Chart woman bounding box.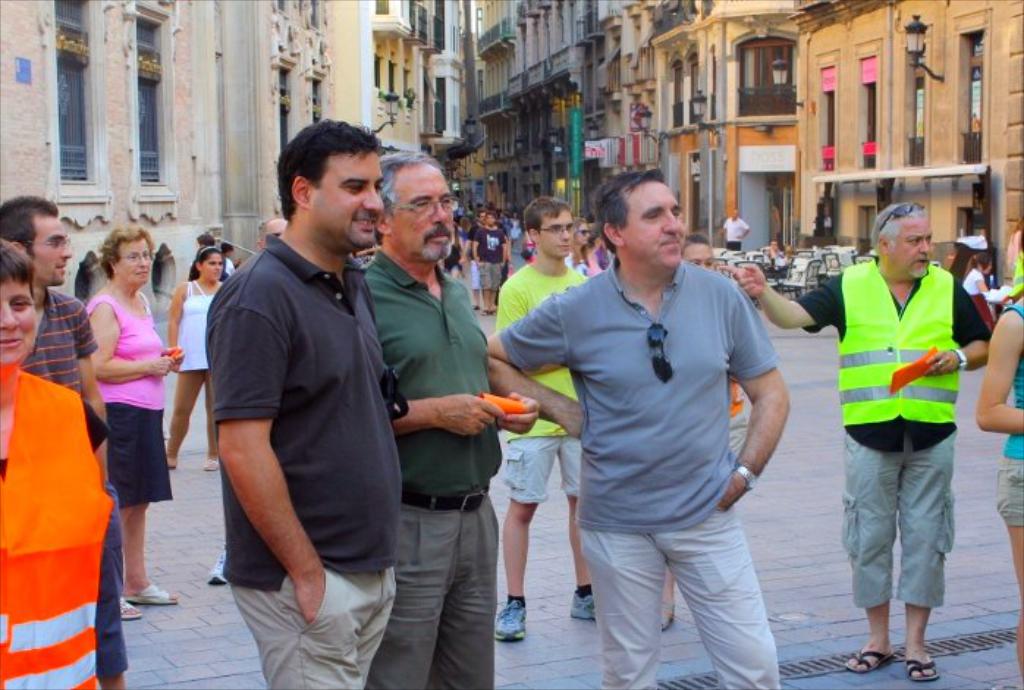
Charted: 959/257/992/295.
